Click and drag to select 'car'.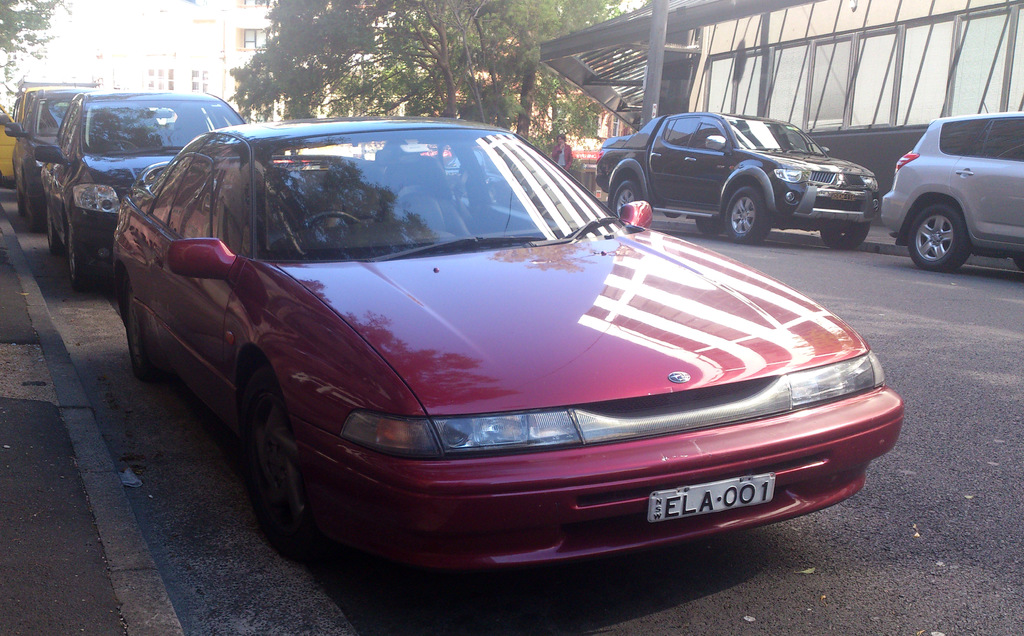
Selection: l=24, t=88, r=255, b=290.
